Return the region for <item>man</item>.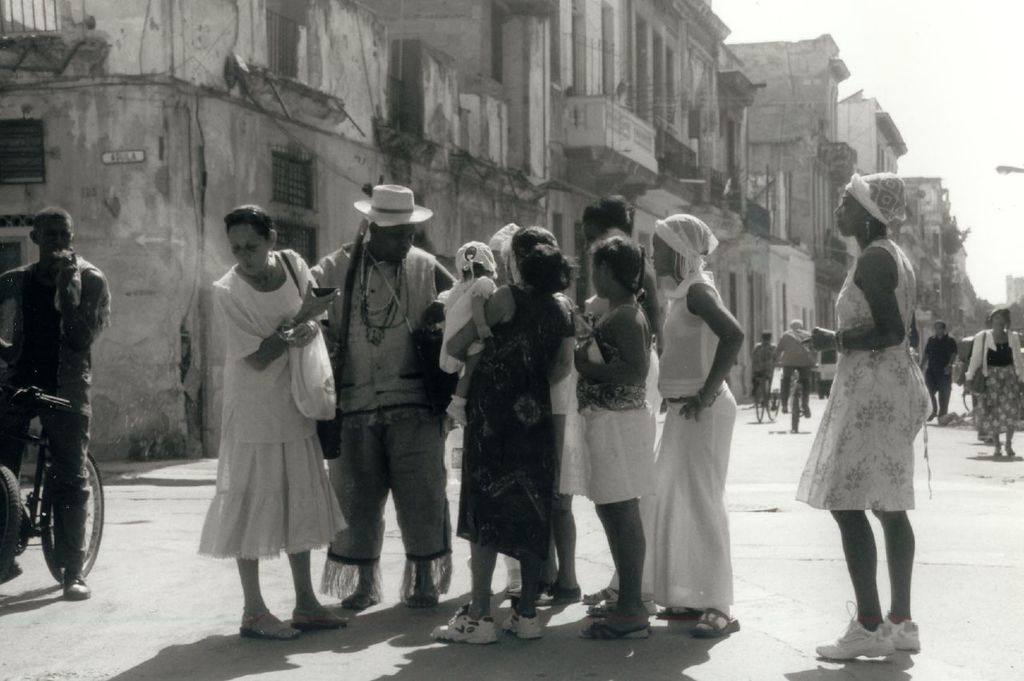
<box>773,317,820,419</box>.
